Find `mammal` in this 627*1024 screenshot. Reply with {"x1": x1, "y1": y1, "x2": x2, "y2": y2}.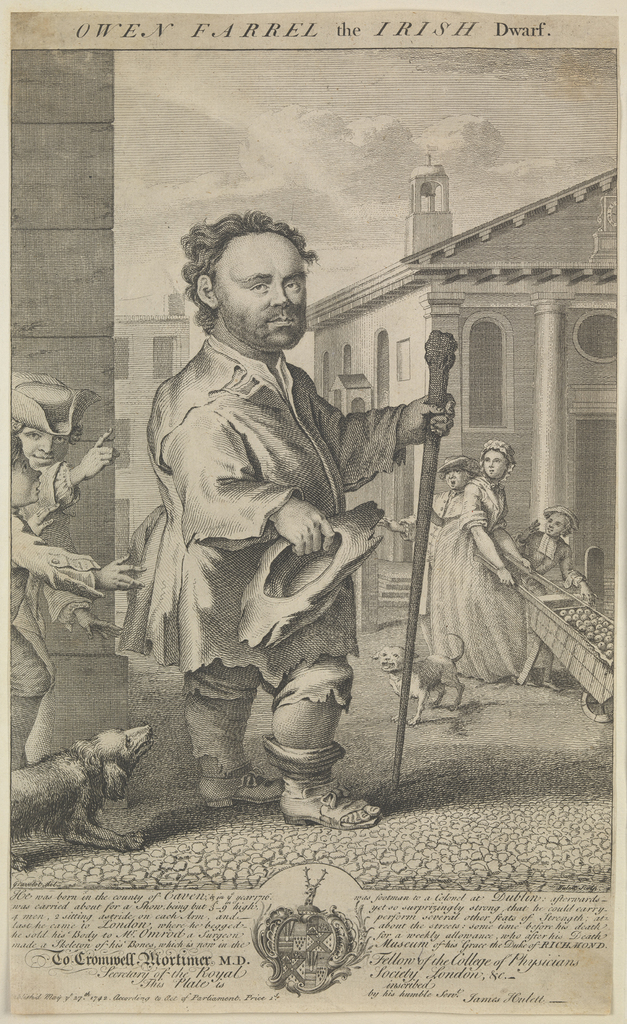
{"x1": 427, "y1": 447, "x2": 541, "y2": 688}.
